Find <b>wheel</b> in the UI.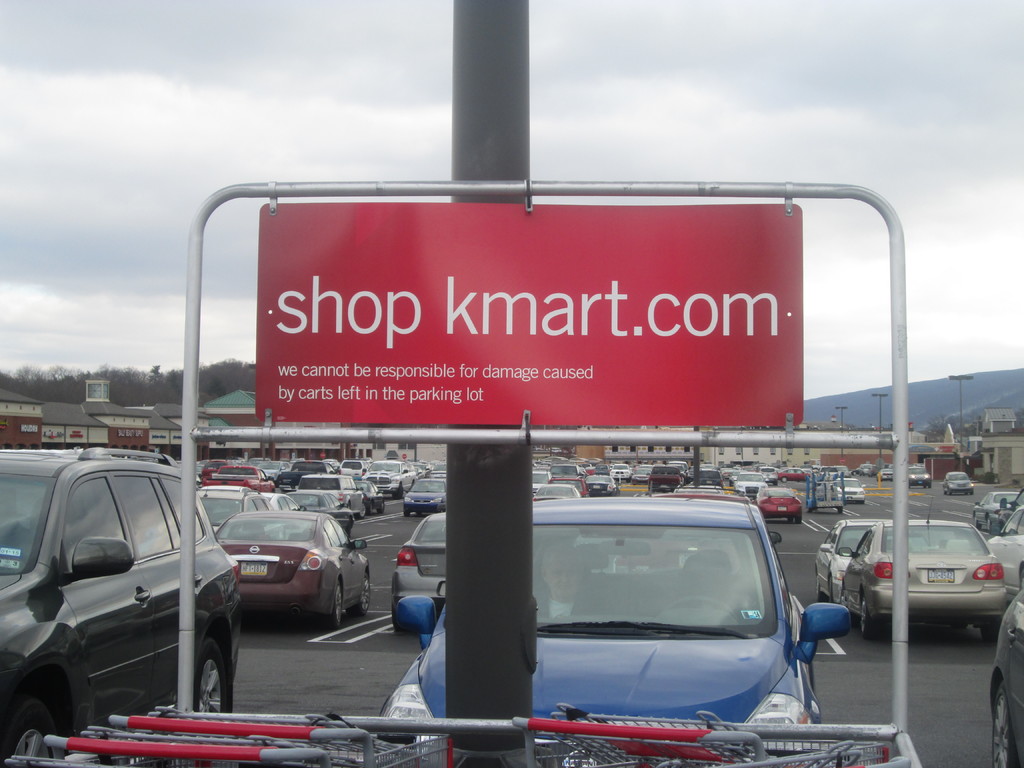
UI element at pyautogui.locateOnScreen(857, 593, 881, 638).
